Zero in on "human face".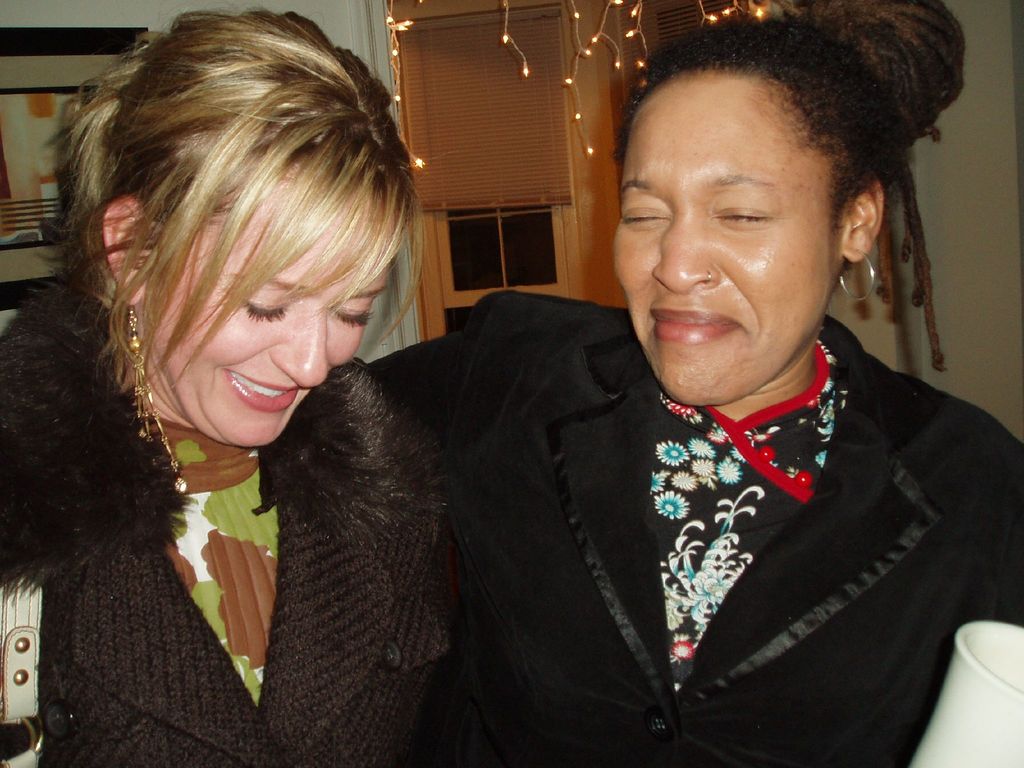
Zeroed in: 618,76,838,406.
